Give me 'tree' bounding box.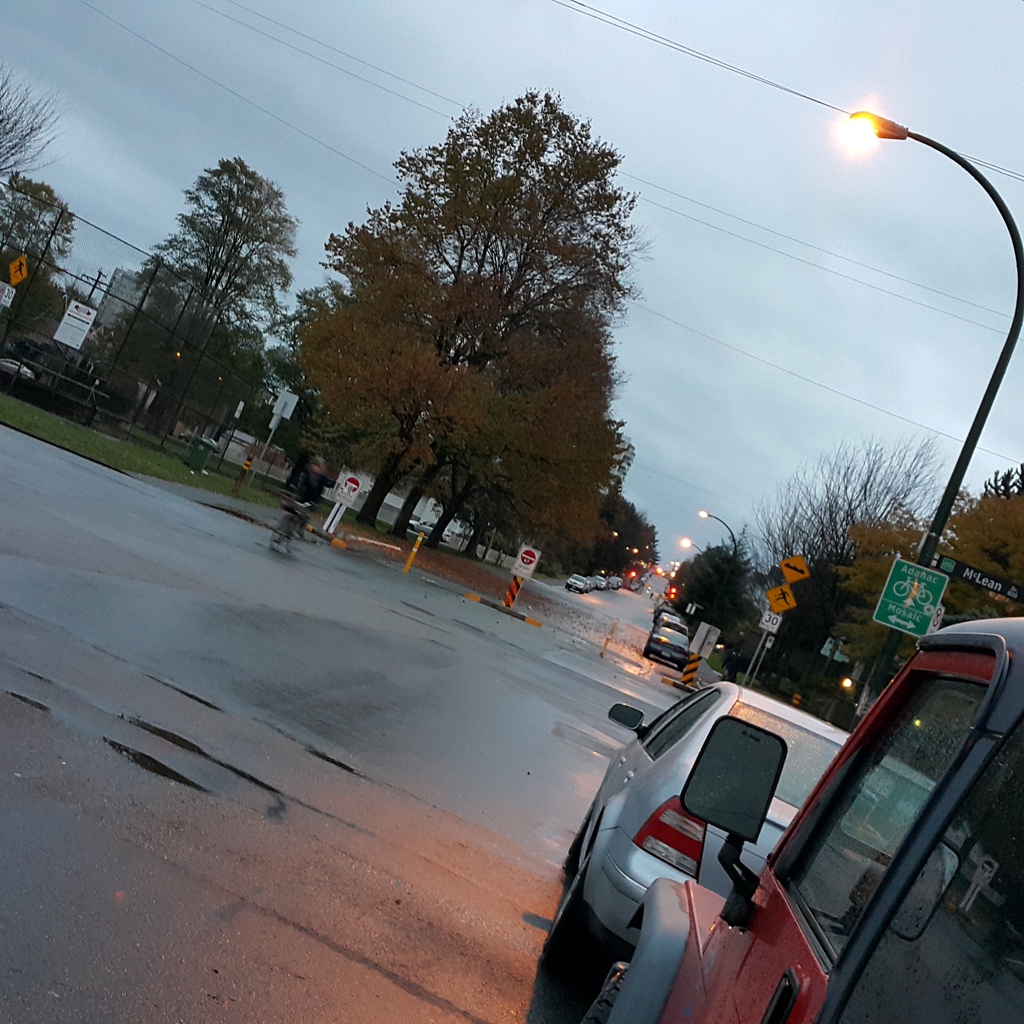
(x1=0, y1=175, x2=74, y2=307).
